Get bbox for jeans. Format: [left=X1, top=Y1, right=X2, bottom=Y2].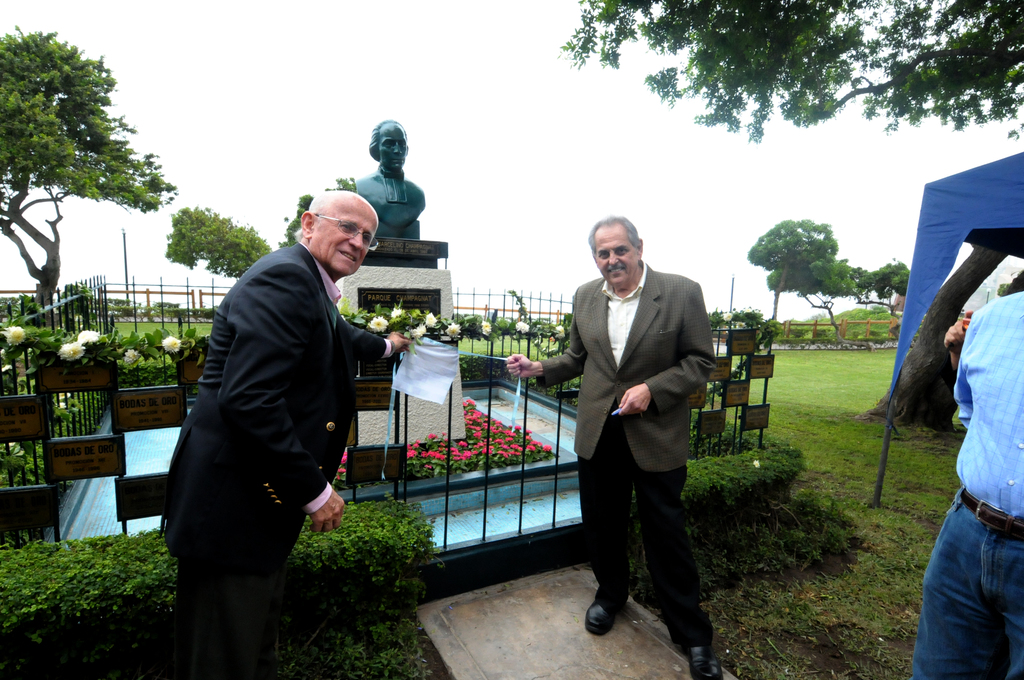
[left=925, top=482, right=1023, bottom=679].
